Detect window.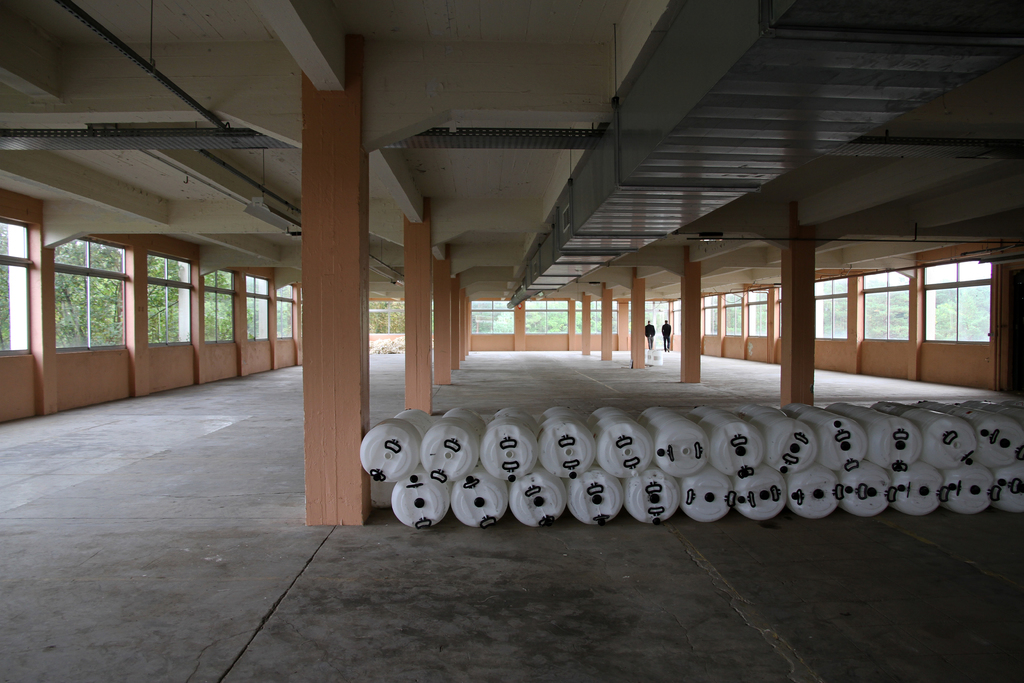
Detected at locate(670, 299, 684, 334).
